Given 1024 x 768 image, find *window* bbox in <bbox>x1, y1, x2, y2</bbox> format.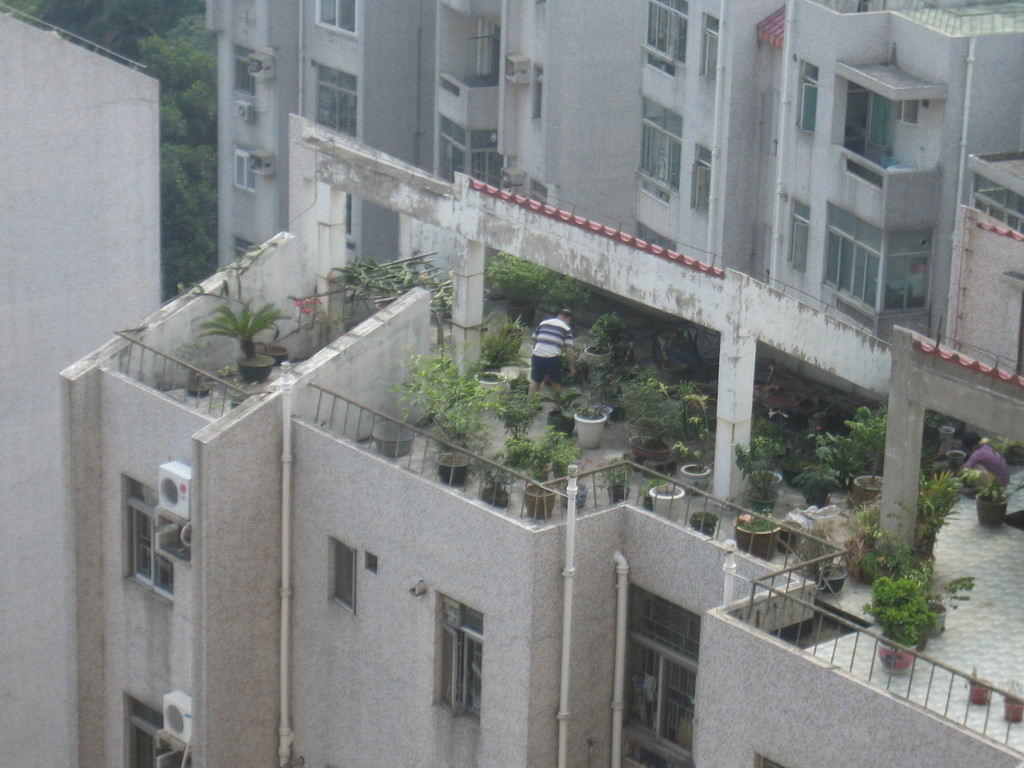
<bbox>235, 149, 257, 193</bbox>.
